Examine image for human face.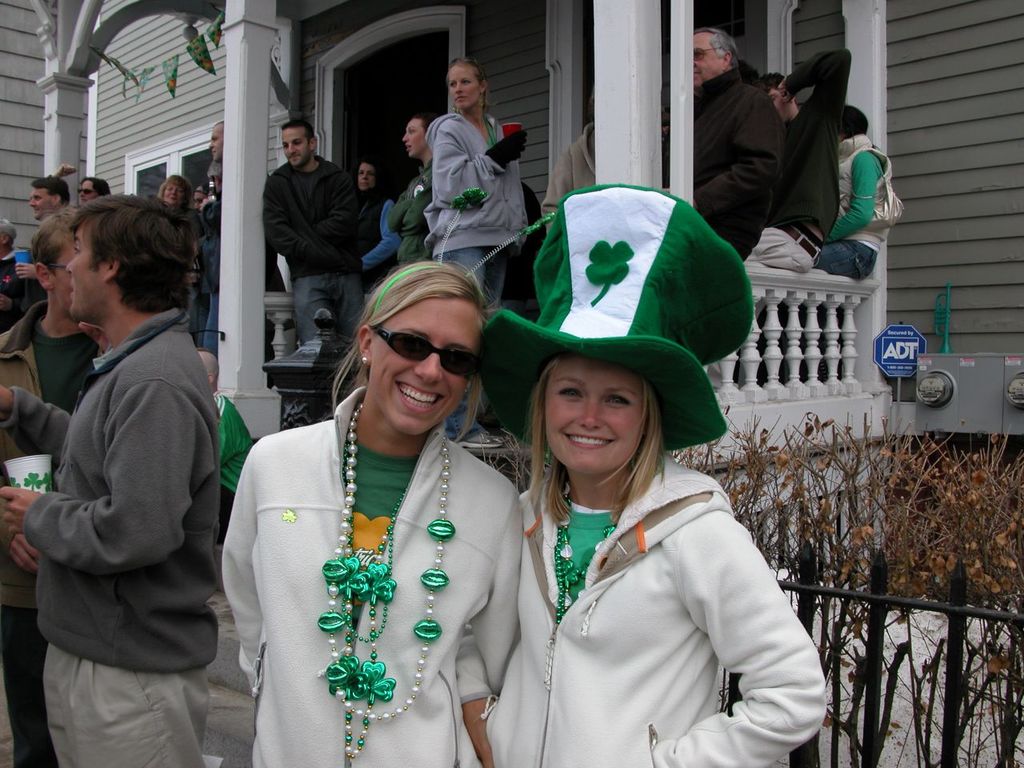
Examination result: <box>66,226,101,322</box>.
